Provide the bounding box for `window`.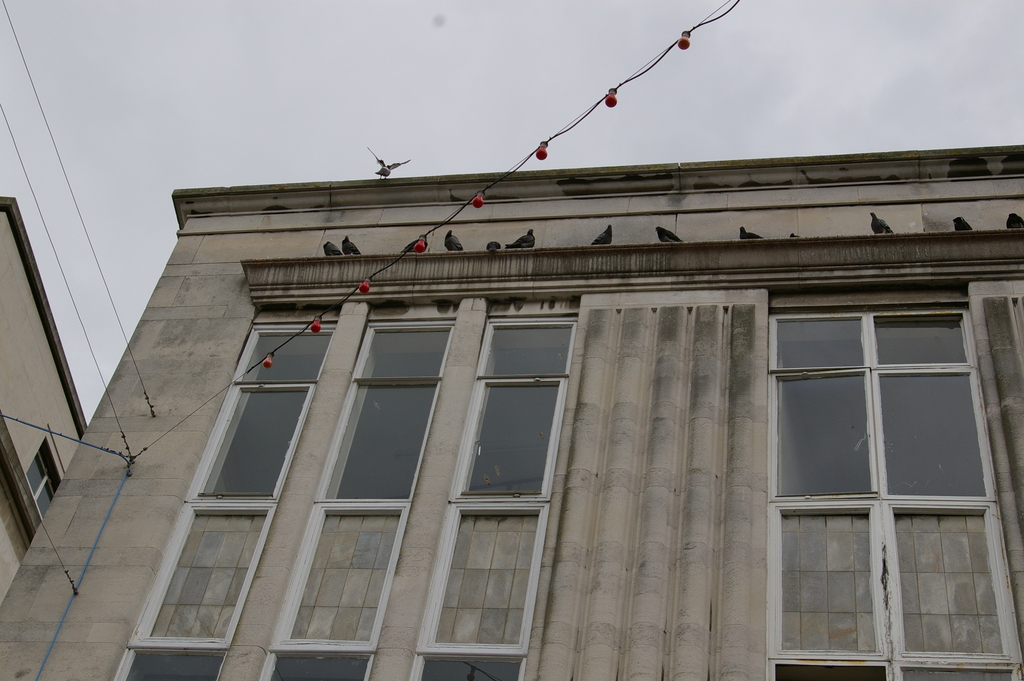
(408,316,577,680).
